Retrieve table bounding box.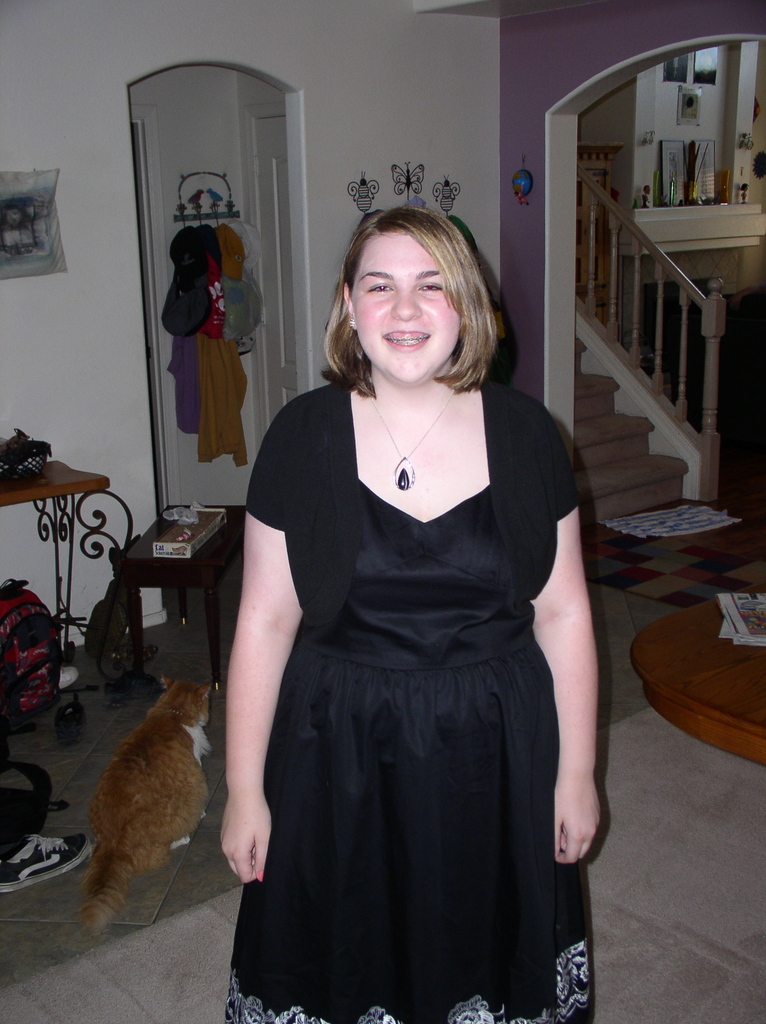
Bounding box: (0,461,114,664).
